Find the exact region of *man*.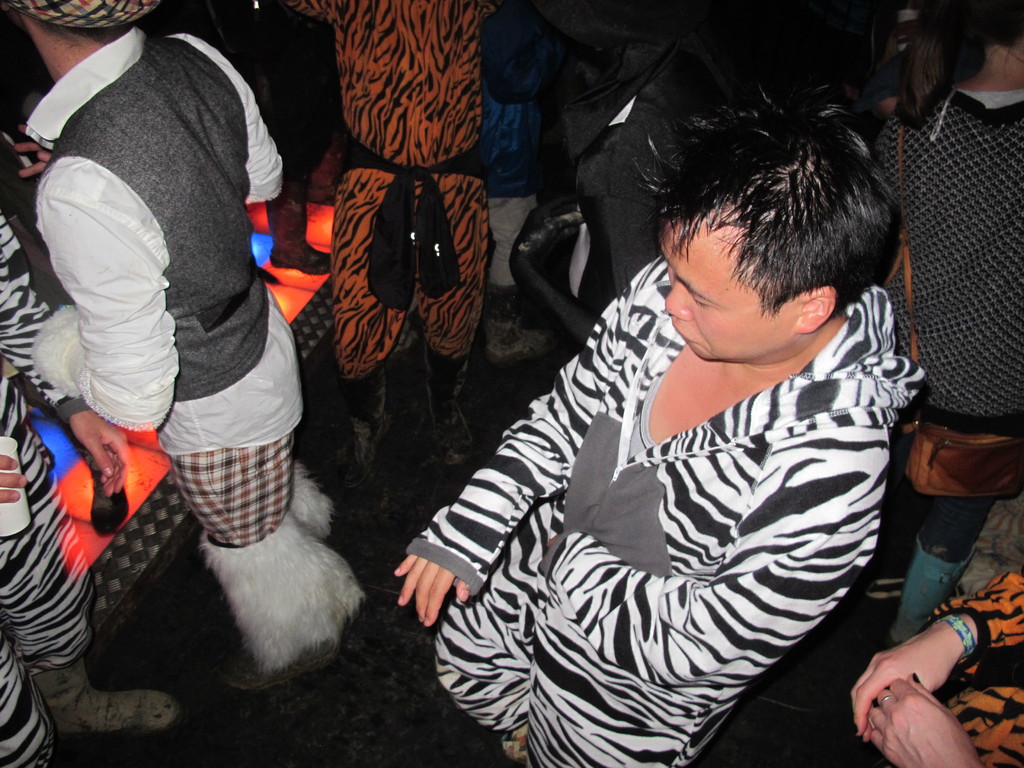
Exact region: bbox(0, 205, 184, 767).
